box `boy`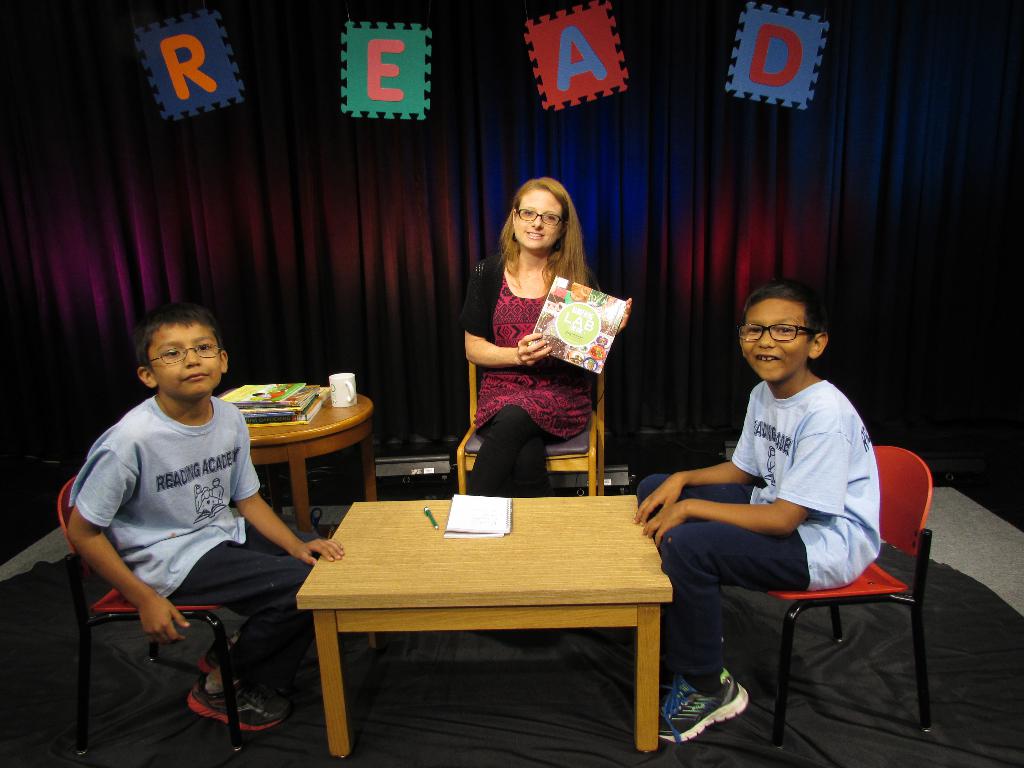
bbox=(632, 278, 879, 742)
